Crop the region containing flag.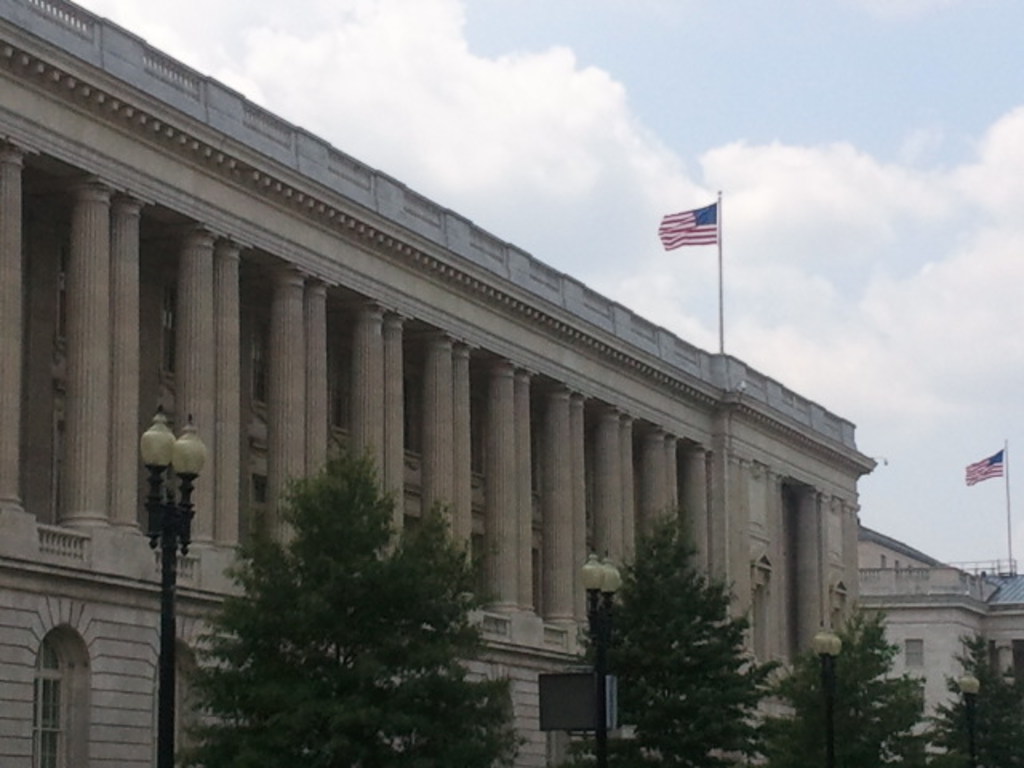
Crop region: BBox(656, 200, 717, 253).
